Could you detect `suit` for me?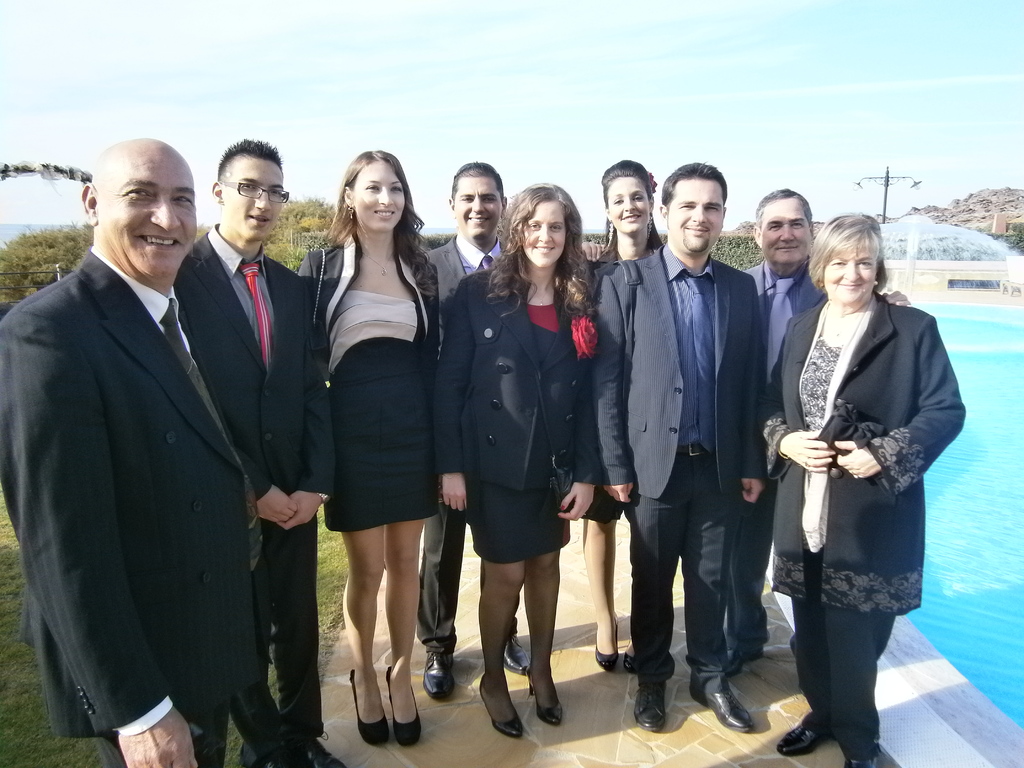
Detection result: (left=415, top=233, right=509, bottom=656).
